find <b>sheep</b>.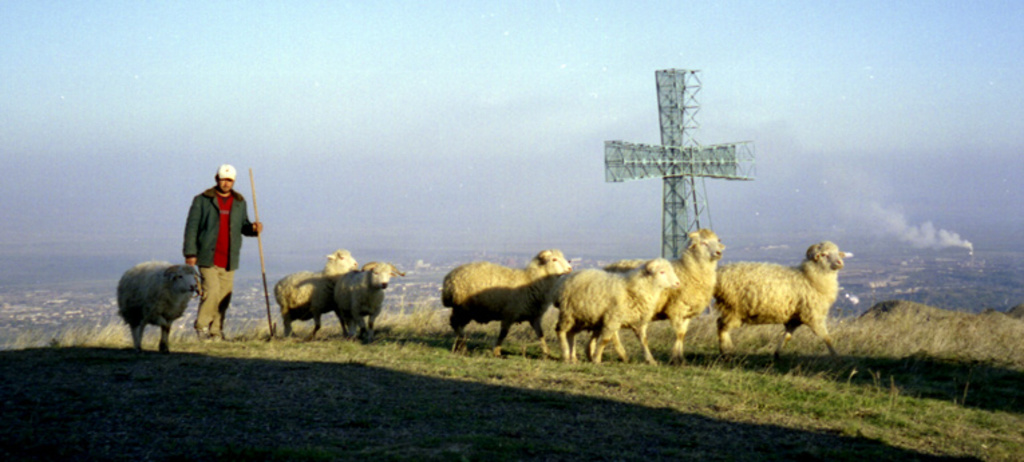
l=713, t=244, r=853, b=358.
